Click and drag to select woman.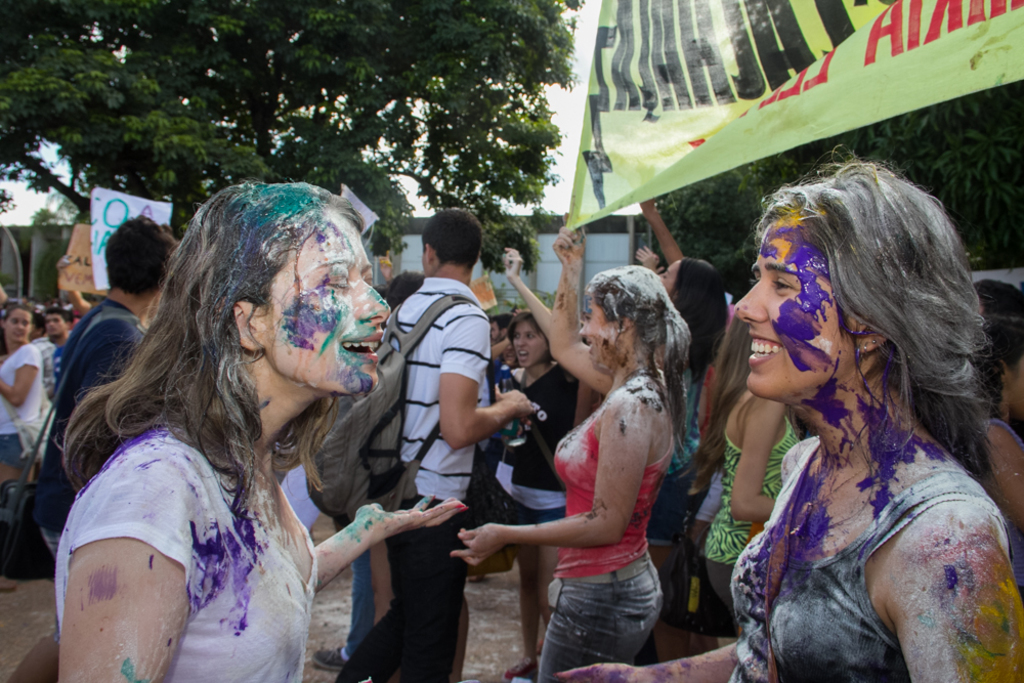
Selection: detection(37, 179, 426, 682).
